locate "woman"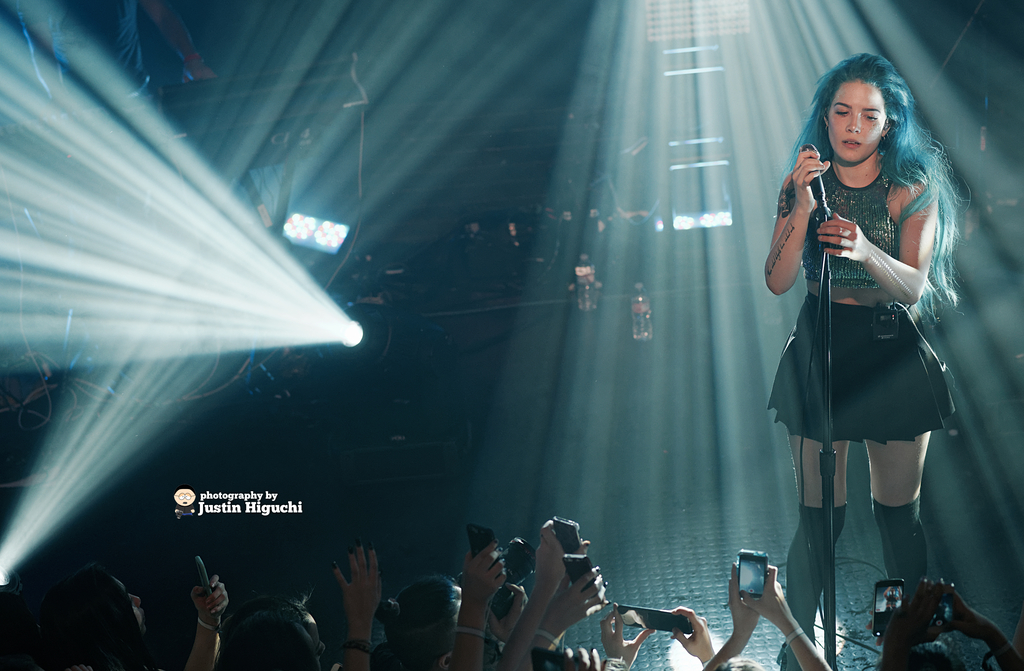
x1=761 y1=78 x2=964 y2=605
